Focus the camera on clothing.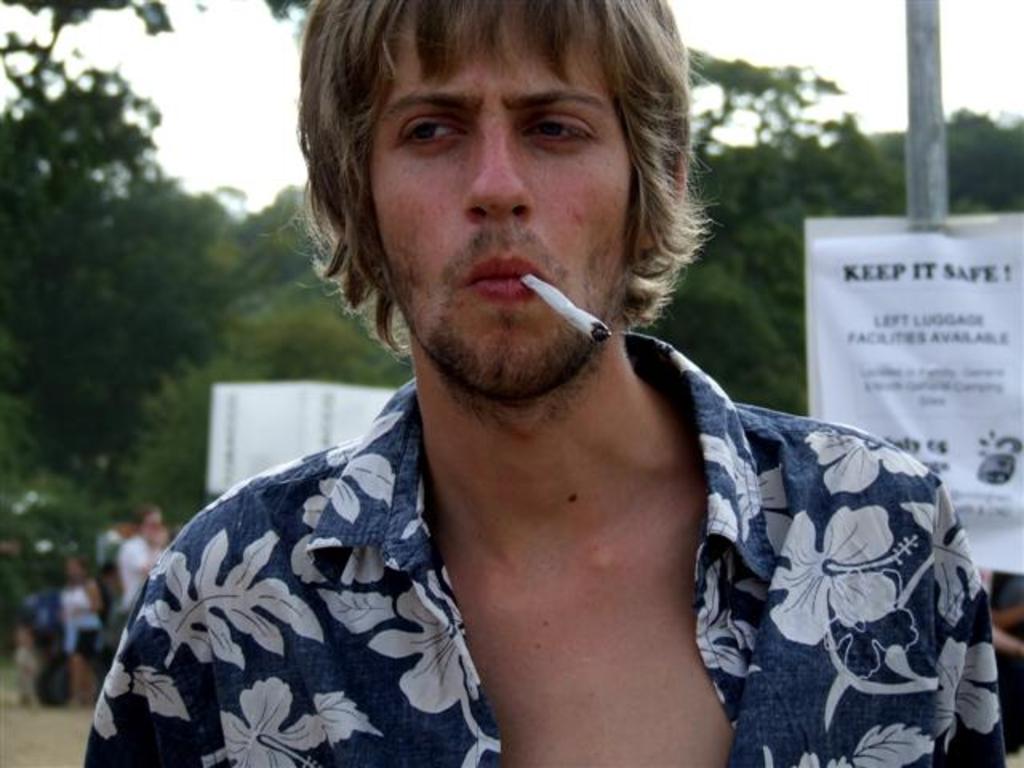
Focus region: select_region(107, 531, 173, 619).
